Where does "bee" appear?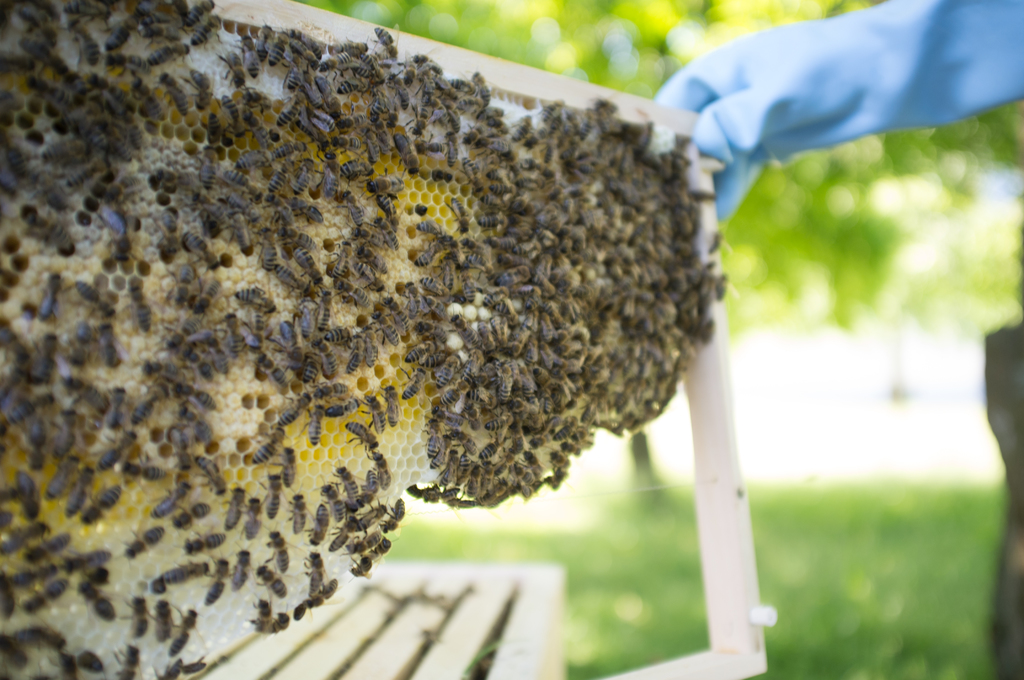
Appears at [284, 494, 318, 539].
